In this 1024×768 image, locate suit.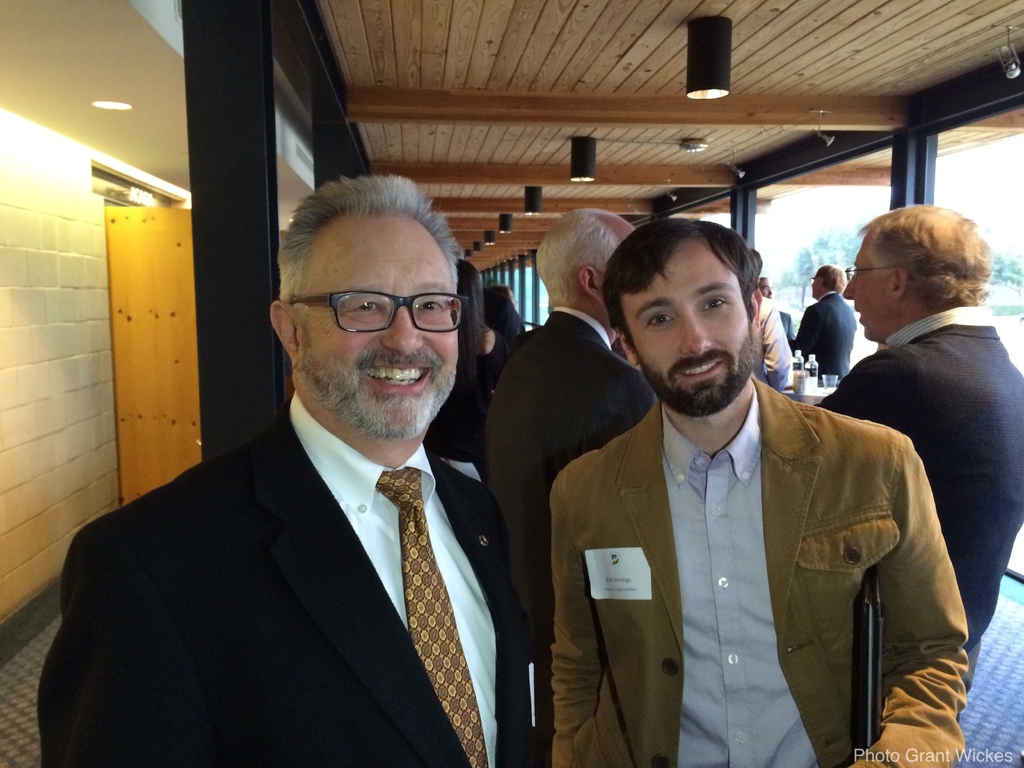
Bounding box: region(484, 314, 657, 762).
